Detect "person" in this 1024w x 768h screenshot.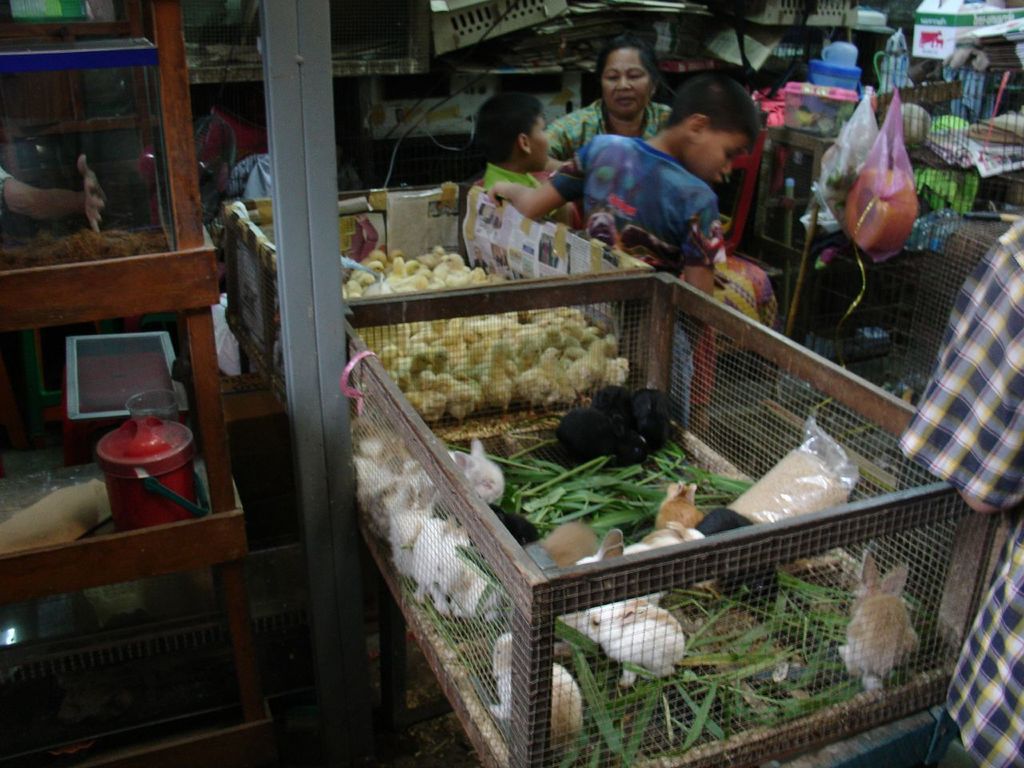
Detection: <region>897, 212, 1023, 767</region>.
